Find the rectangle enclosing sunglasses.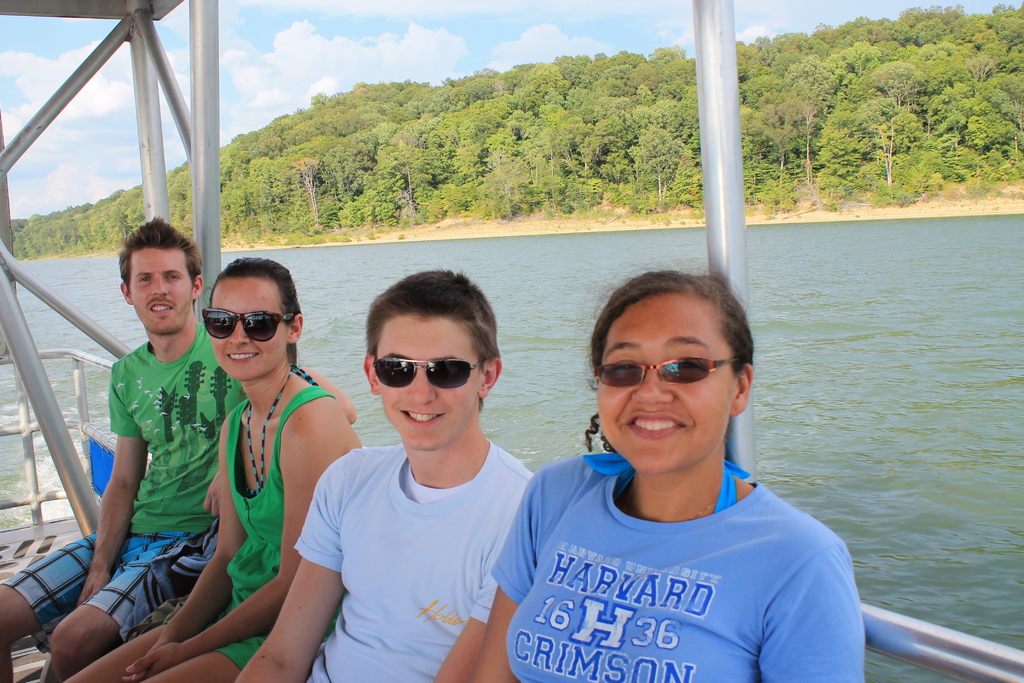
rect(203, 309, 294, 345).
